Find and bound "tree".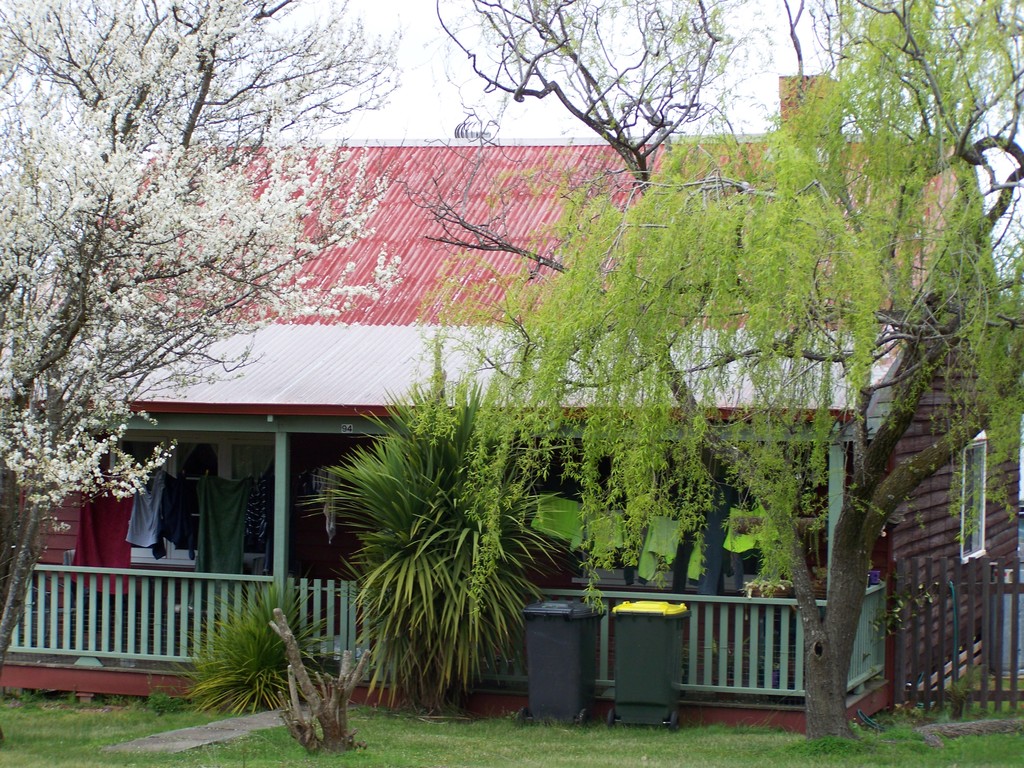
Bound: [0, 1, 398, 737].
